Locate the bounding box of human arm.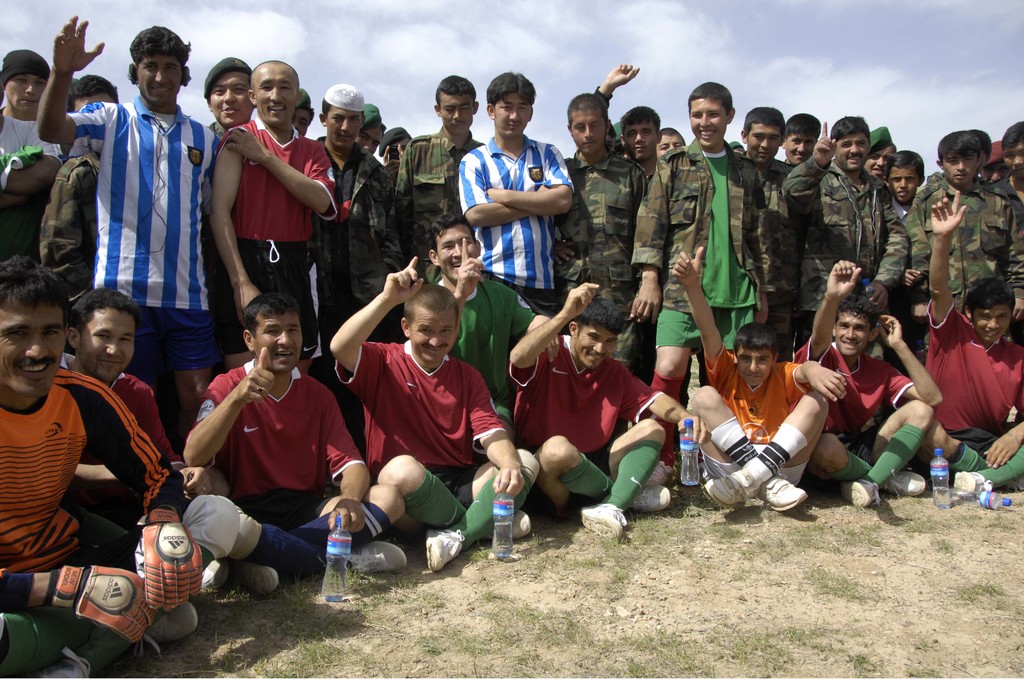
Bounding box: bbox=[8, 161, 69, 191].
